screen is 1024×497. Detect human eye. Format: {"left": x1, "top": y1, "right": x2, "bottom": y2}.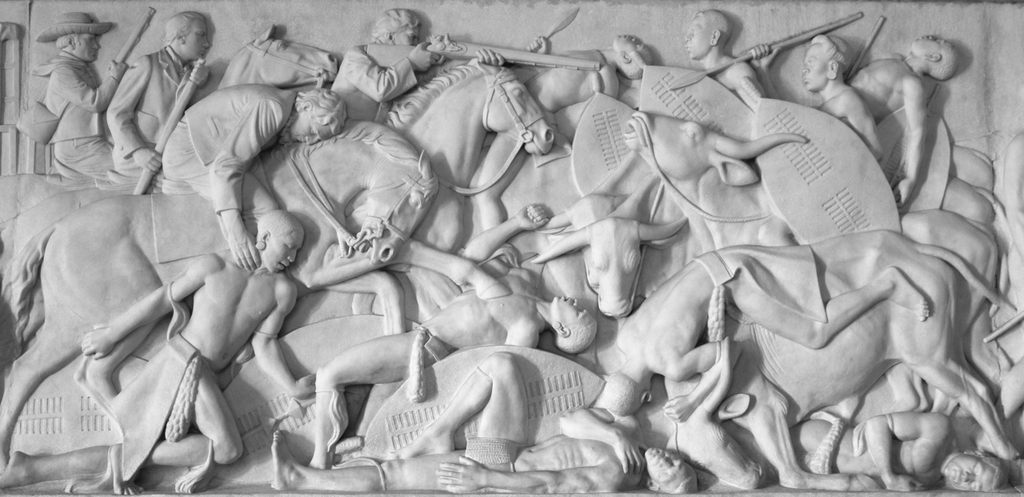
{"left": 84, "top": 38, "right": 94, "bottom": 45}.
